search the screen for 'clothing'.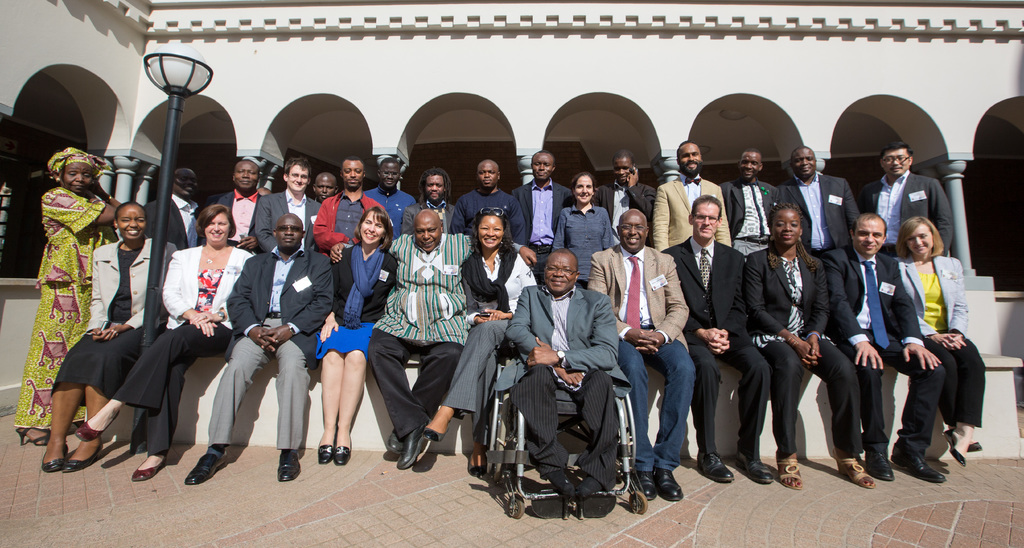
Found at {"x1": 25, "y1": 149, "x2": 127, "y2": 435}.
